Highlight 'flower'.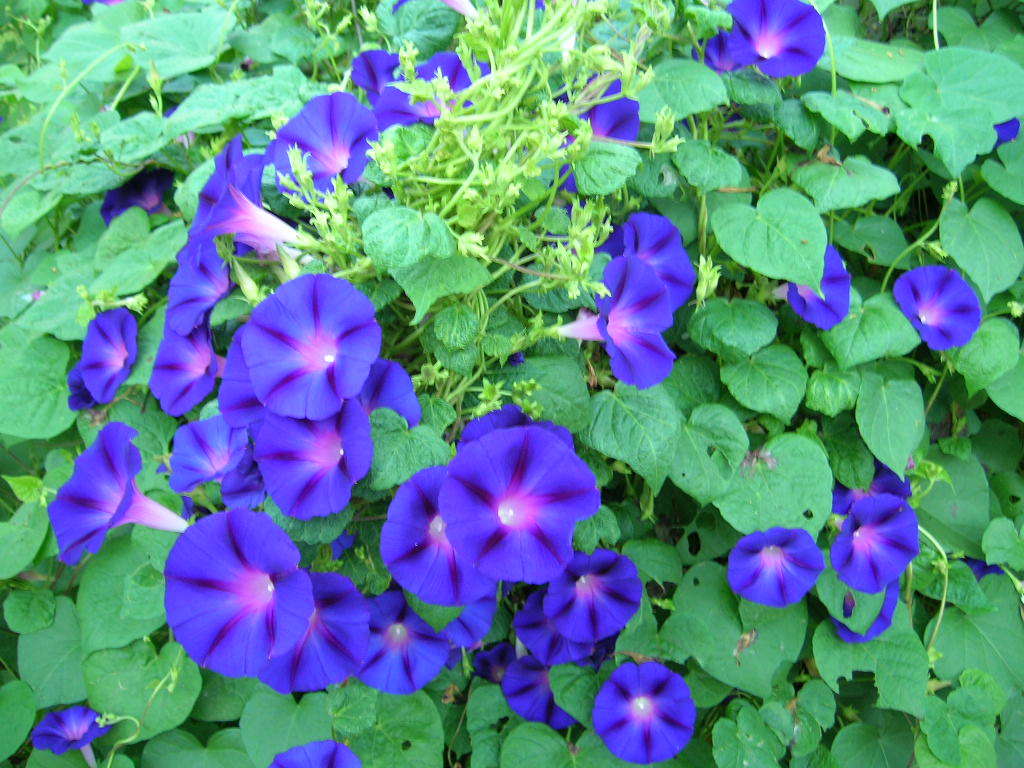
Highlighted region: BBox(270, 734, 358, 767).
